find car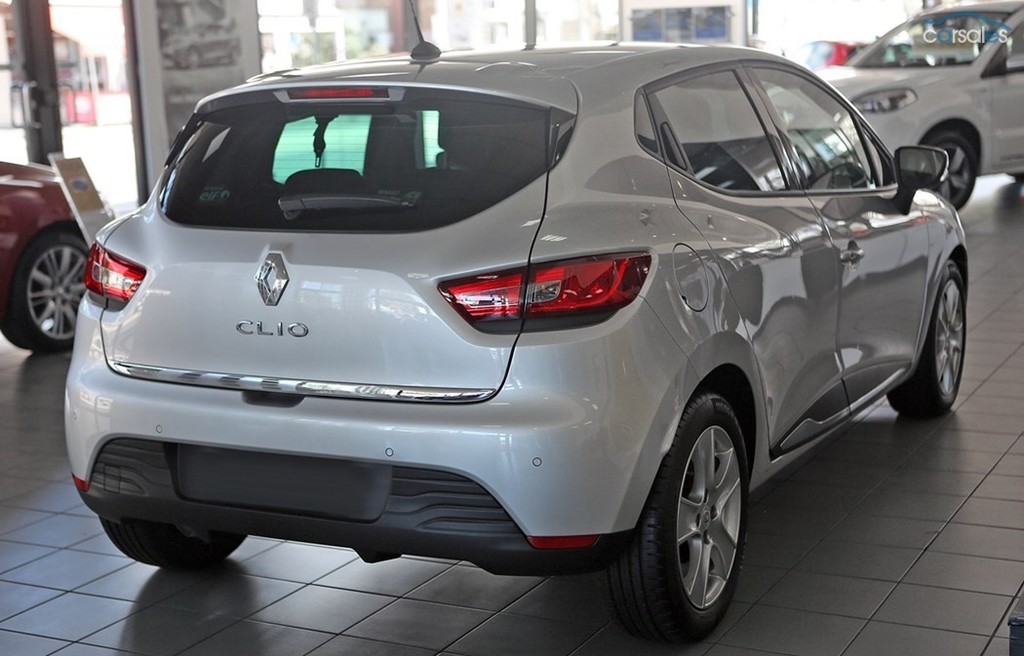
pyautogui.locateOnScreen(0, 162, 91, 358)
